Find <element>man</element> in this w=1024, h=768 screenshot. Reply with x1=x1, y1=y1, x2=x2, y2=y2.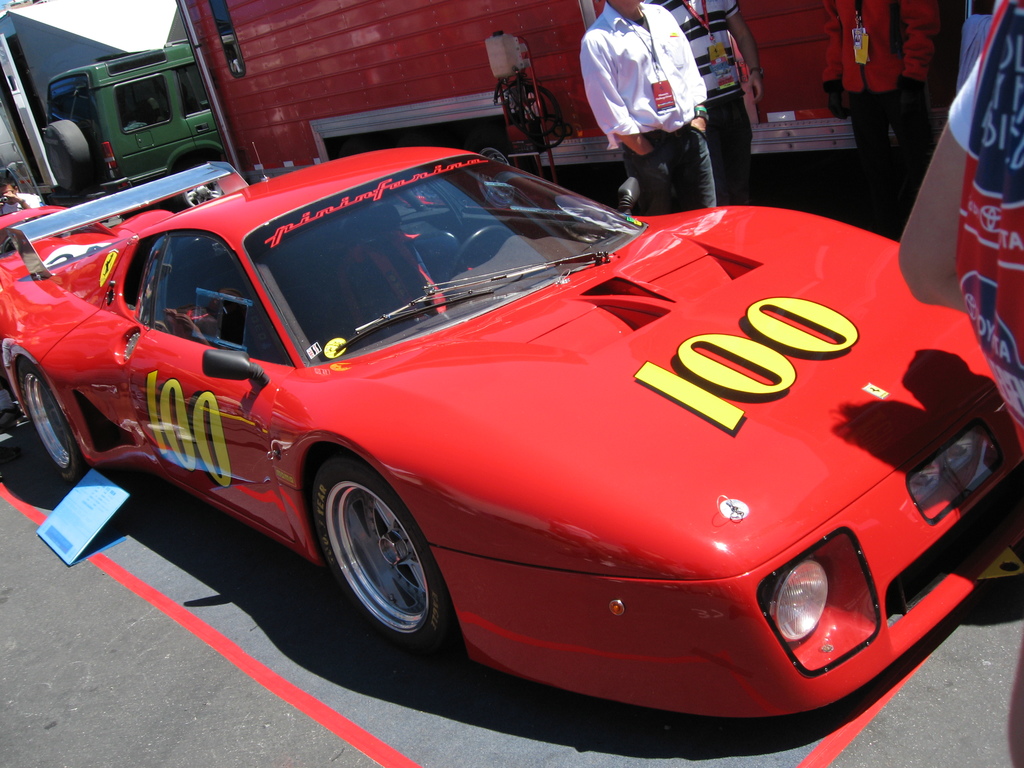
x1=0, y1=170, x2=40, y2=213.
